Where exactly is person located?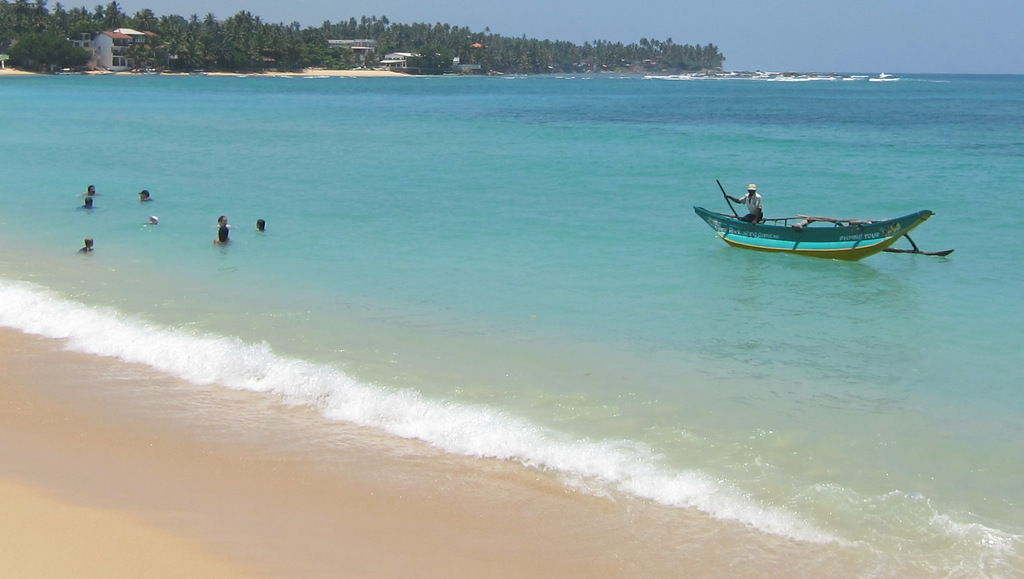
Its bounding box is rect(75, 193, 95, 211).
